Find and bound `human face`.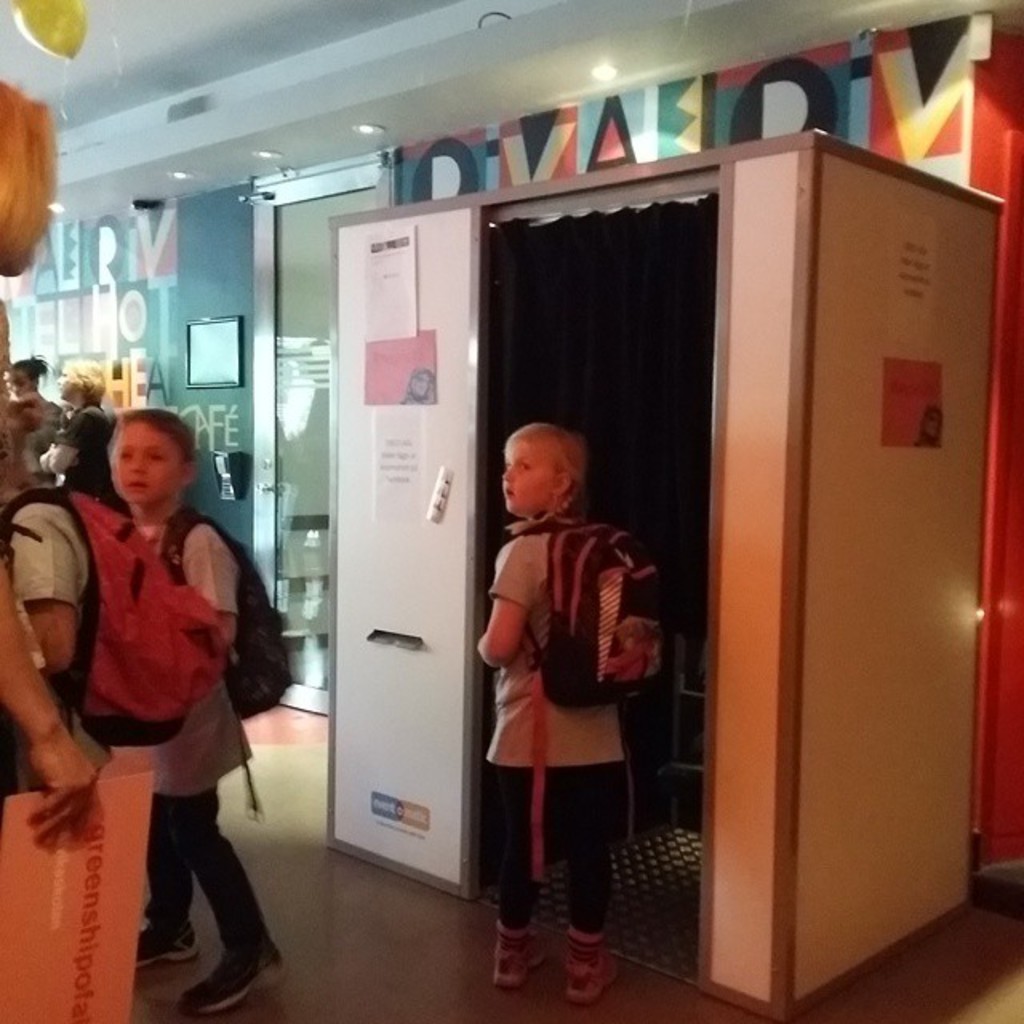
Bound: 107:426:179:499.
